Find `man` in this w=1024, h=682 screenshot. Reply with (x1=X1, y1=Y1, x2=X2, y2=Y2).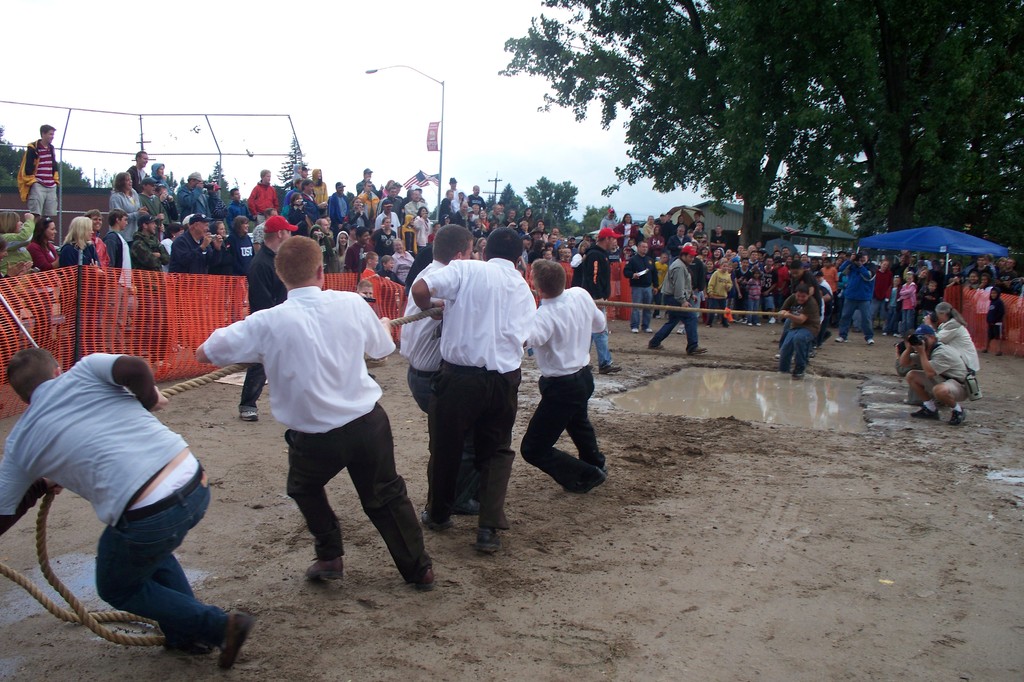
(x1=710, y1=225, x2=726, y2=256).
